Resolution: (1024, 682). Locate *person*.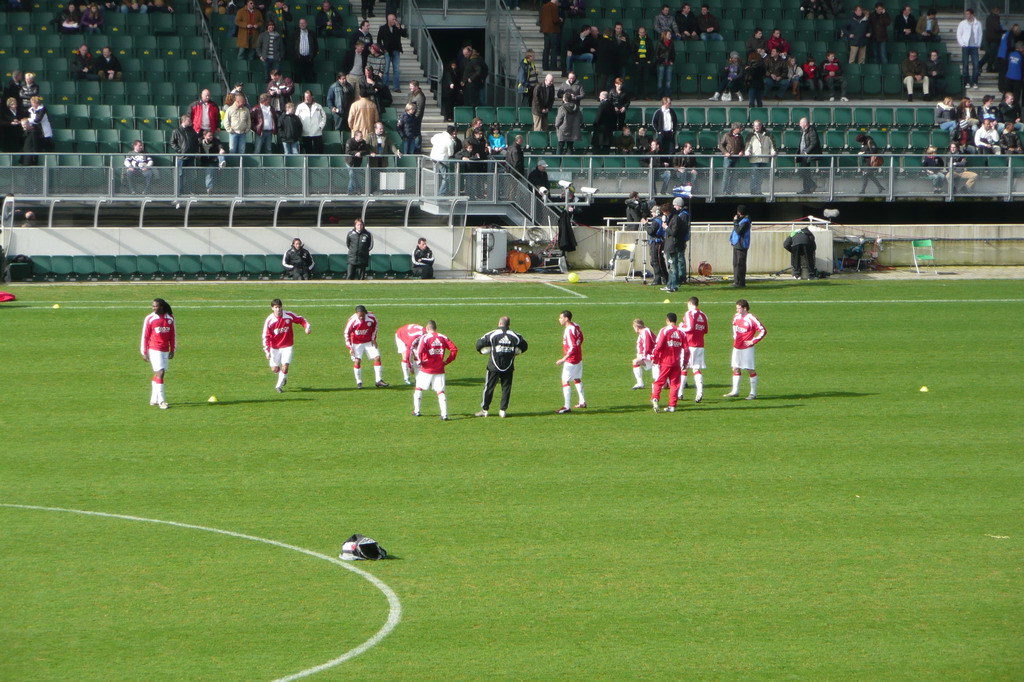
345 306 390 389.
